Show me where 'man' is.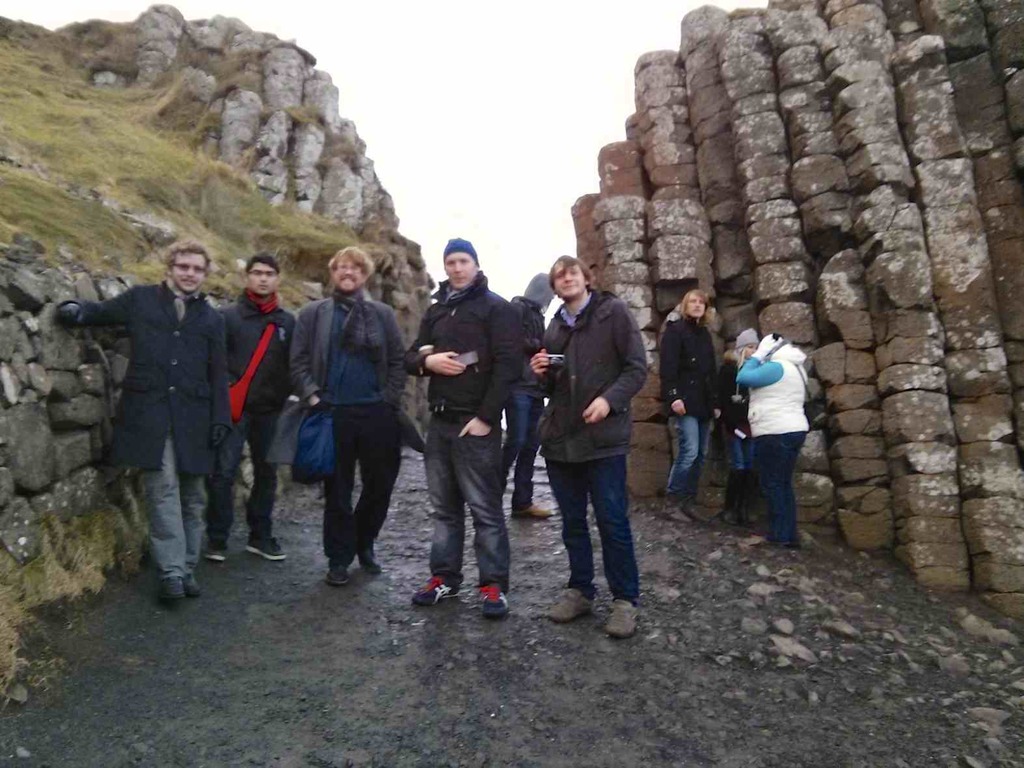
'man' is at pyautogui.locateOnScreen(200, 256, 303, 563).
